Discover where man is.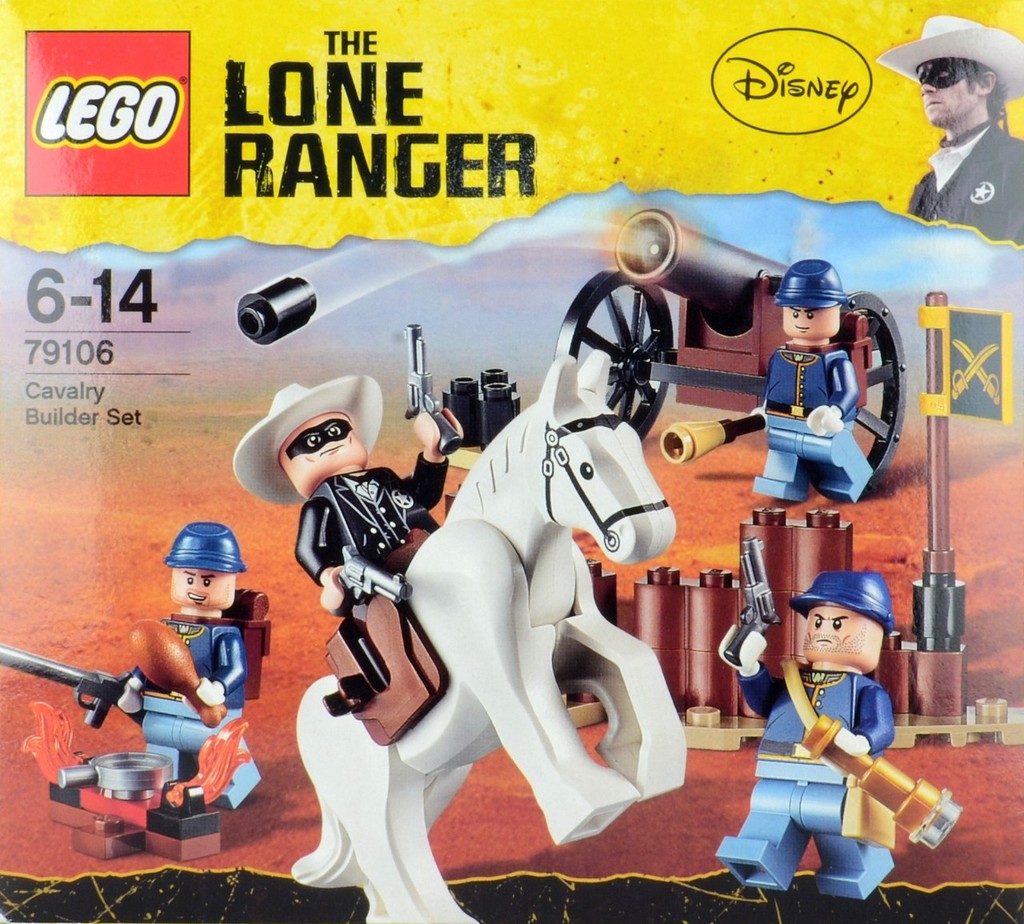
Discovered at region(746, 258, 874, 506).
